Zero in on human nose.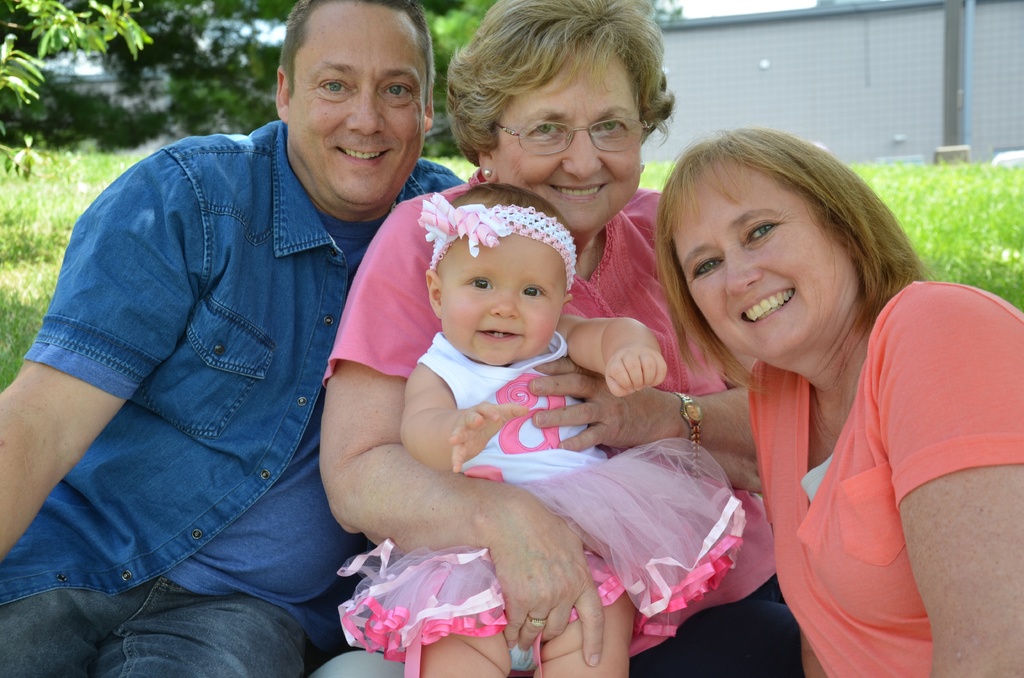
Zeroed in: x1=345, y1=96, x2=387, y2=140.
